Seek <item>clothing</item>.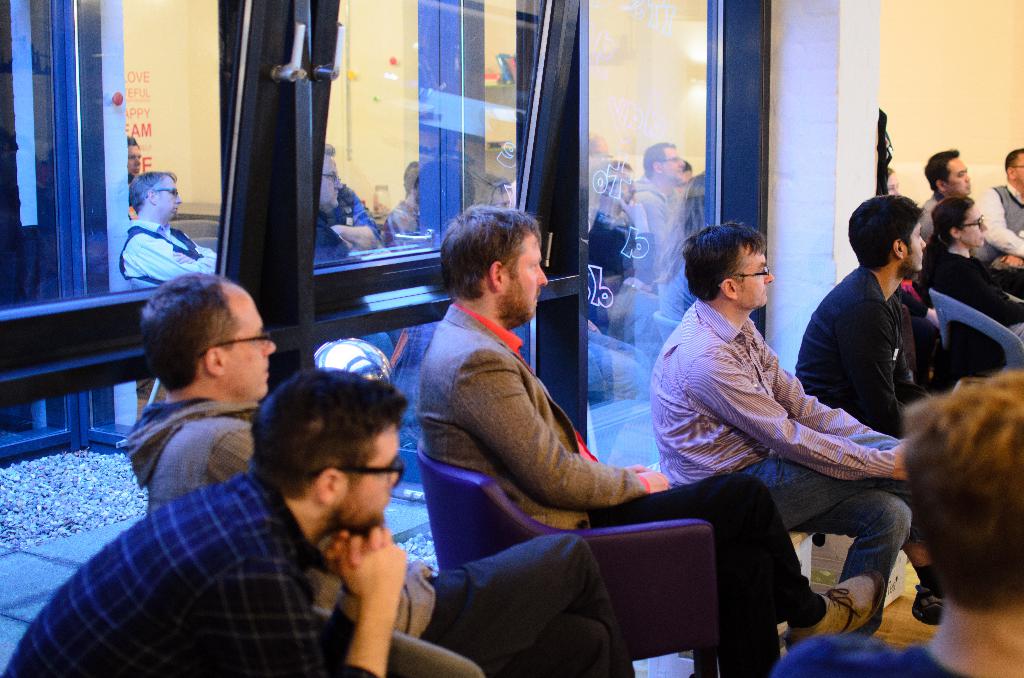
detection(925, 244, 1023, 323).
